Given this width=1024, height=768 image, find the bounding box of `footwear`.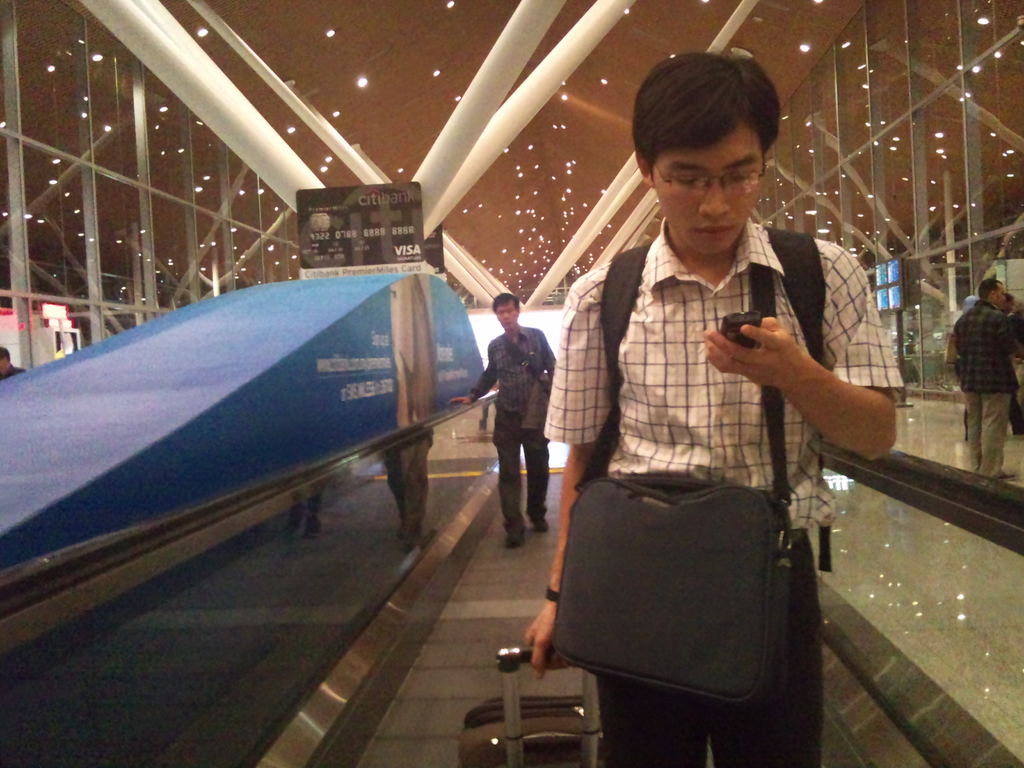
box=[504, 515, 528, 547].
